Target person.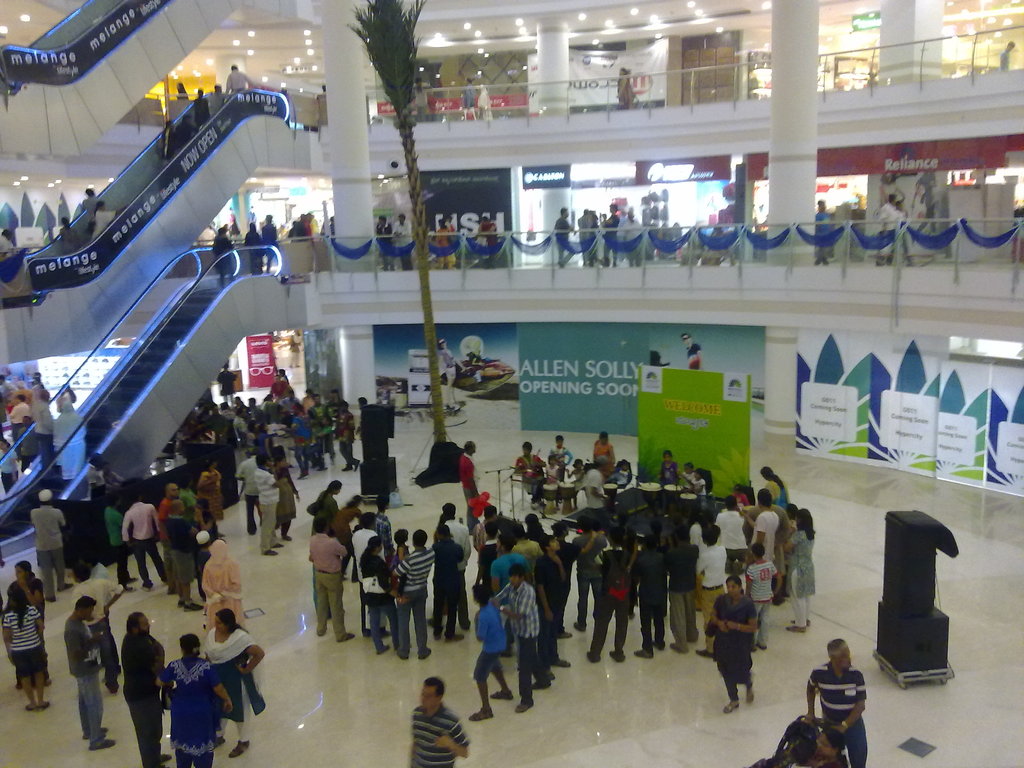
Target region: left=8, top=392, right=28, bottom=445.
